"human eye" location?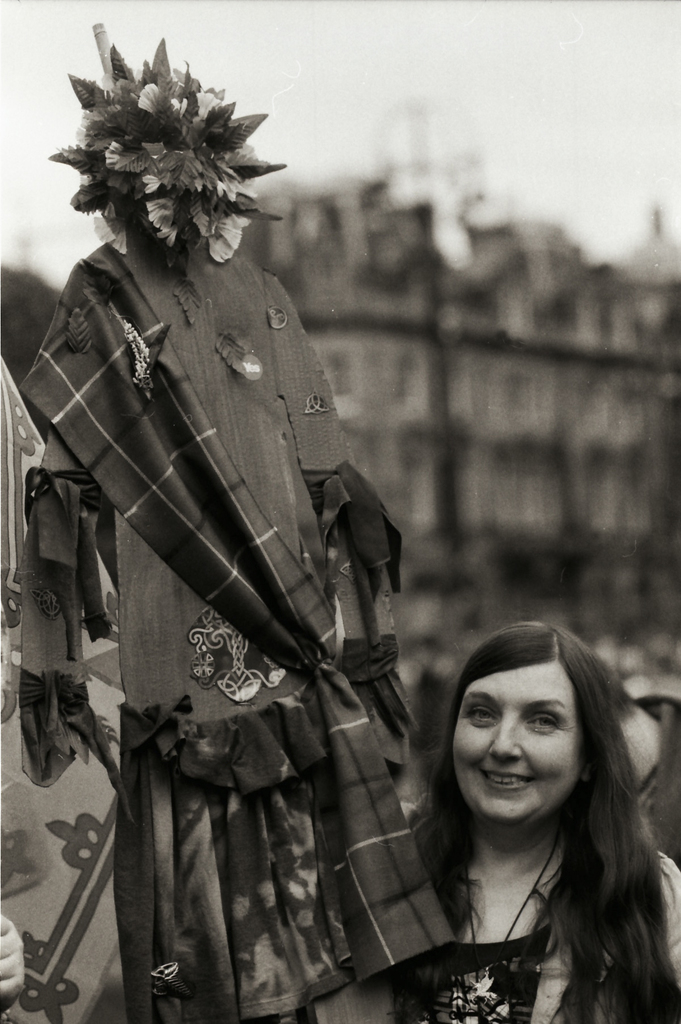
box(463, 705, 501, 731)
